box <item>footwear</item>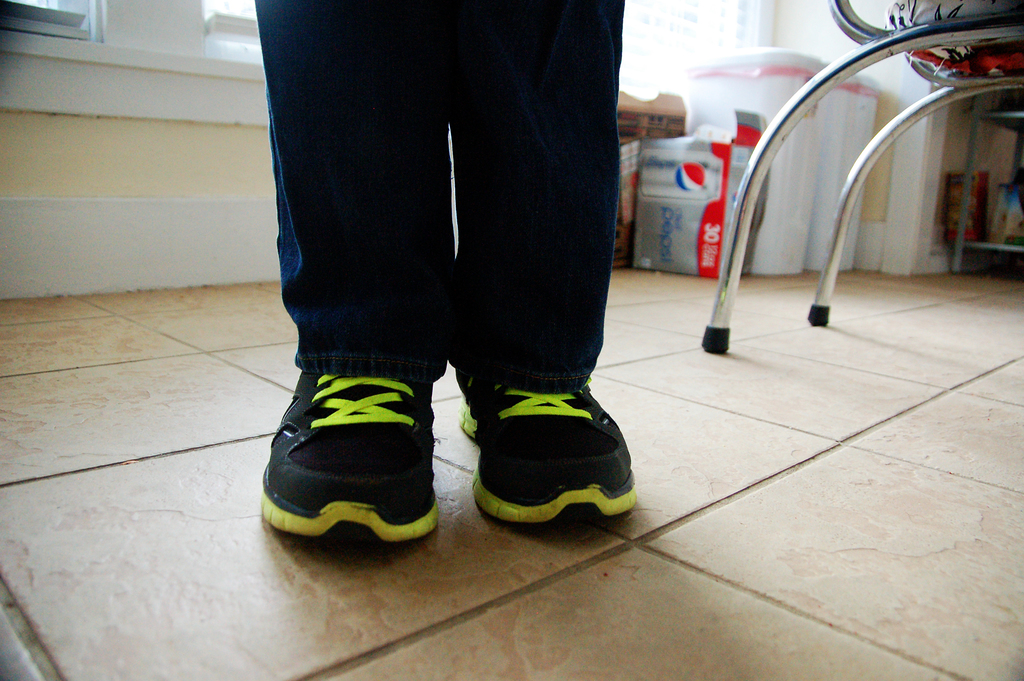
x1=458 y1=365 x2=636 y2=534
